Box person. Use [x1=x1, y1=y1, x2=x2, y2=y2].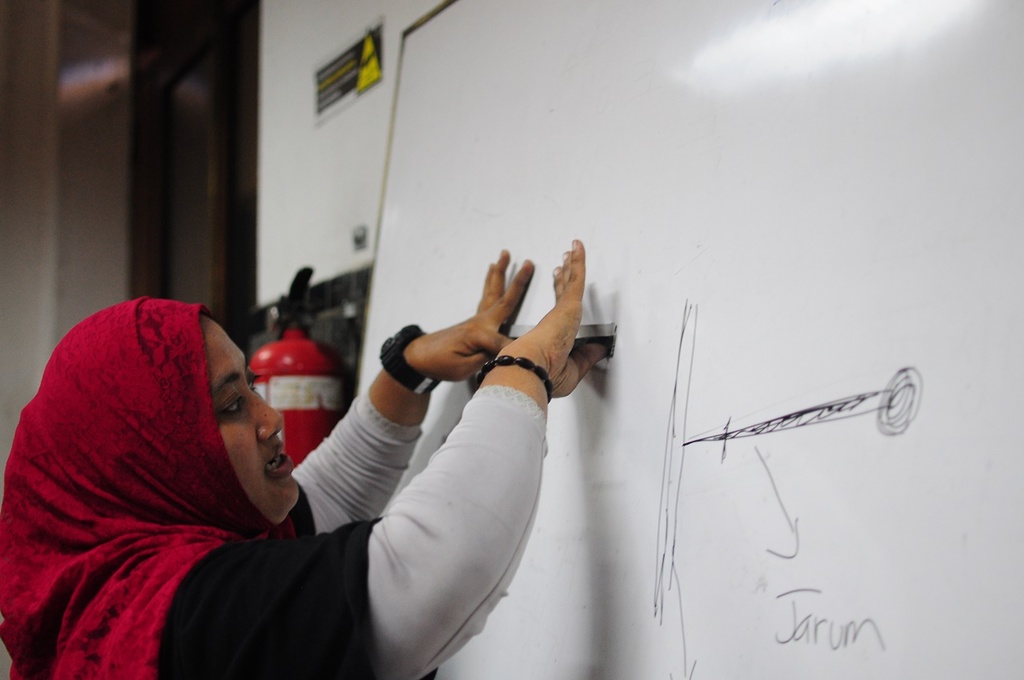
[x1=94, y1=214, x2=622, y2=679].
